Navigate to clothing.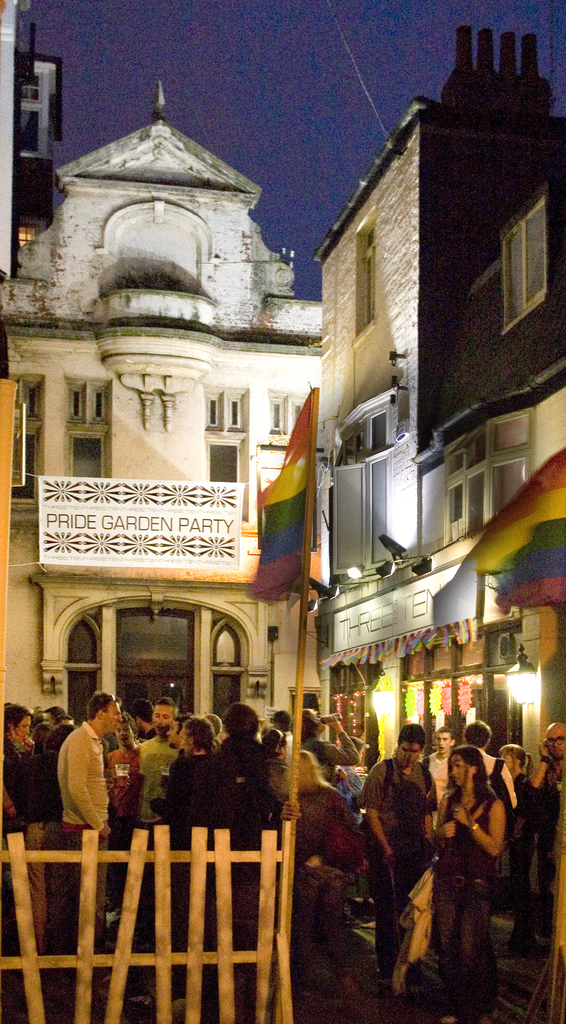
Navigation target: rect(311, 728, 350, 779).
